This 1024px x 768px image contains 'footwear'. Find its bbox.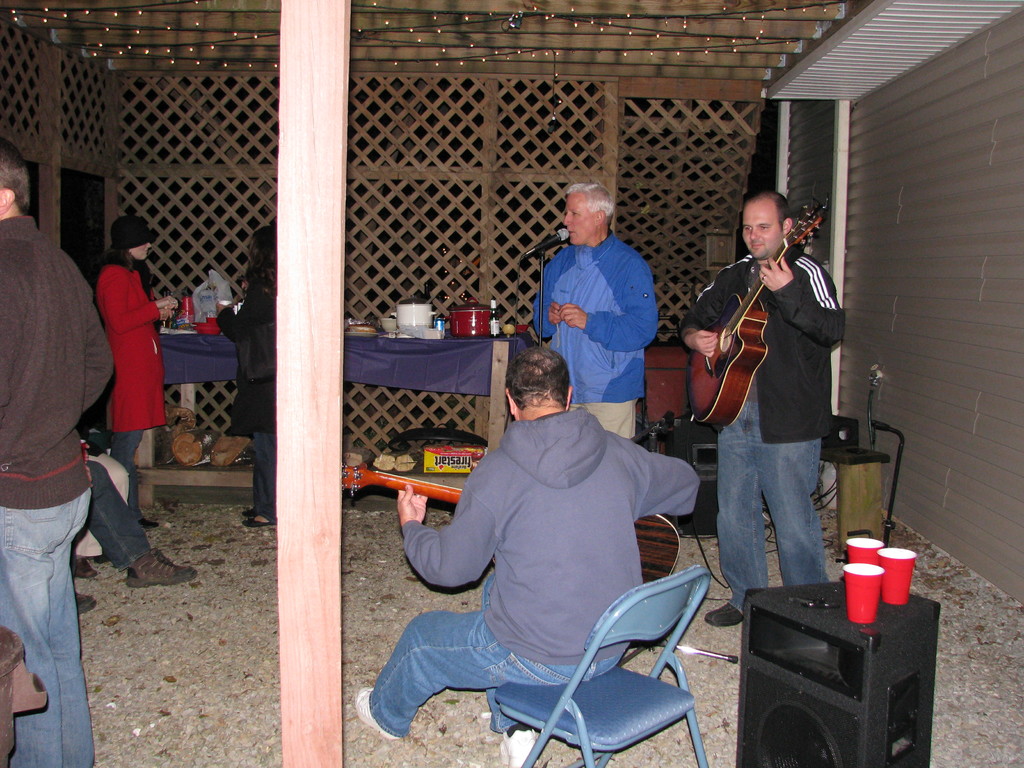
BBox(143, 518, 159, 532).
